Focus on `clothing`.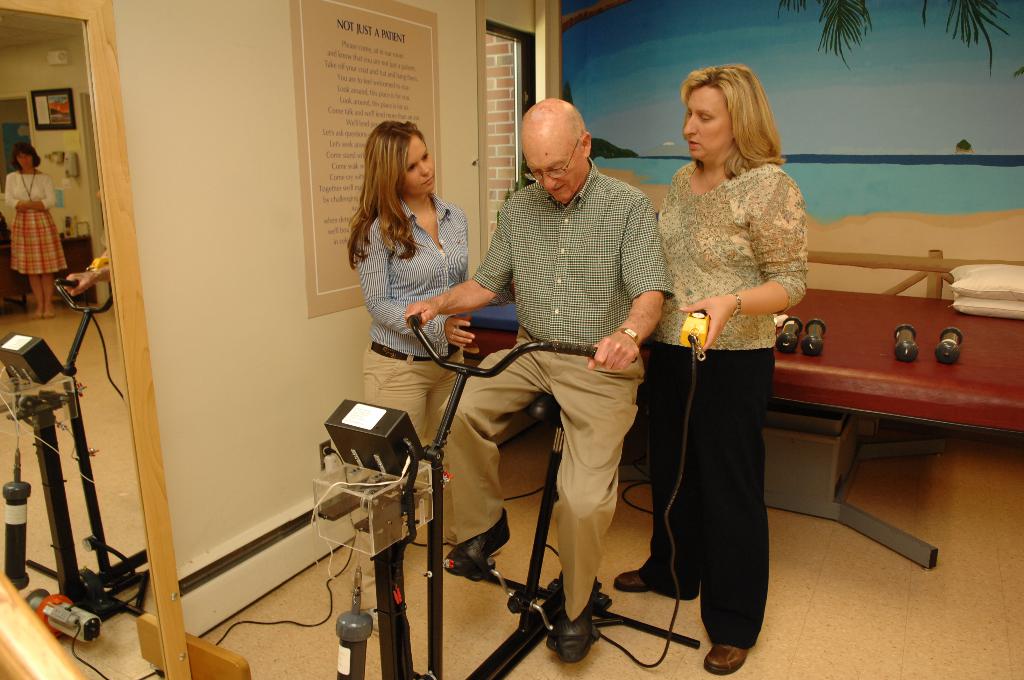
Focused at {"left": 436, "top": 156, "right": 671, "bottom": 623}.
